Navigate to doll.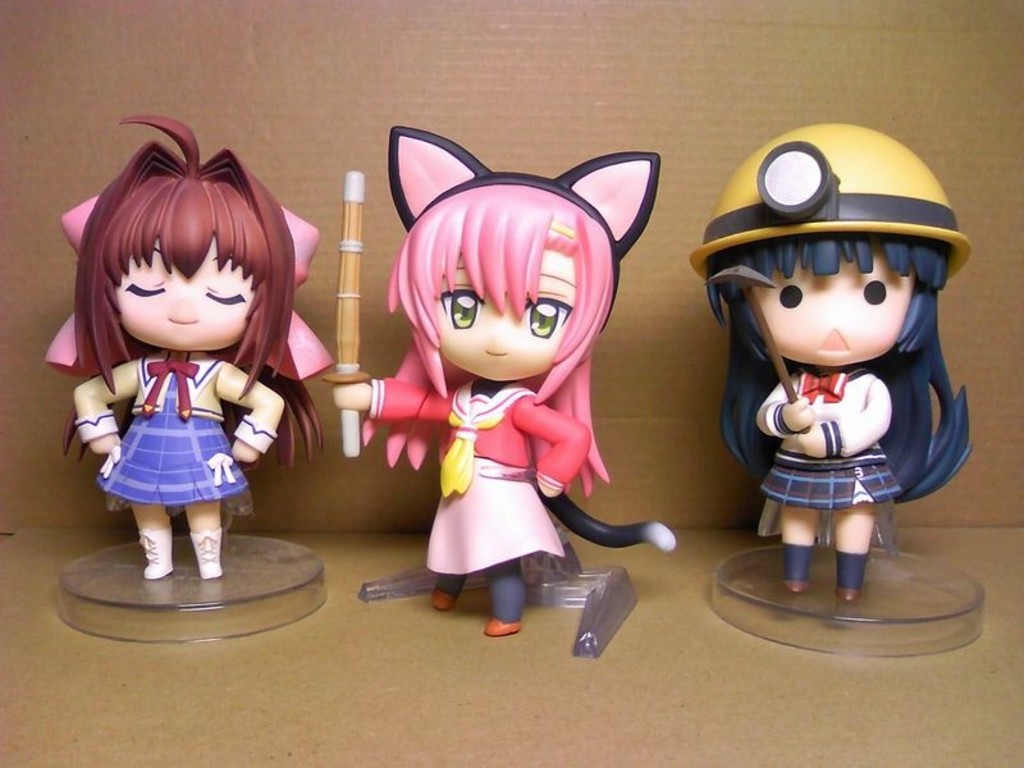
Navigation target: [54, 116, 335, 579].
